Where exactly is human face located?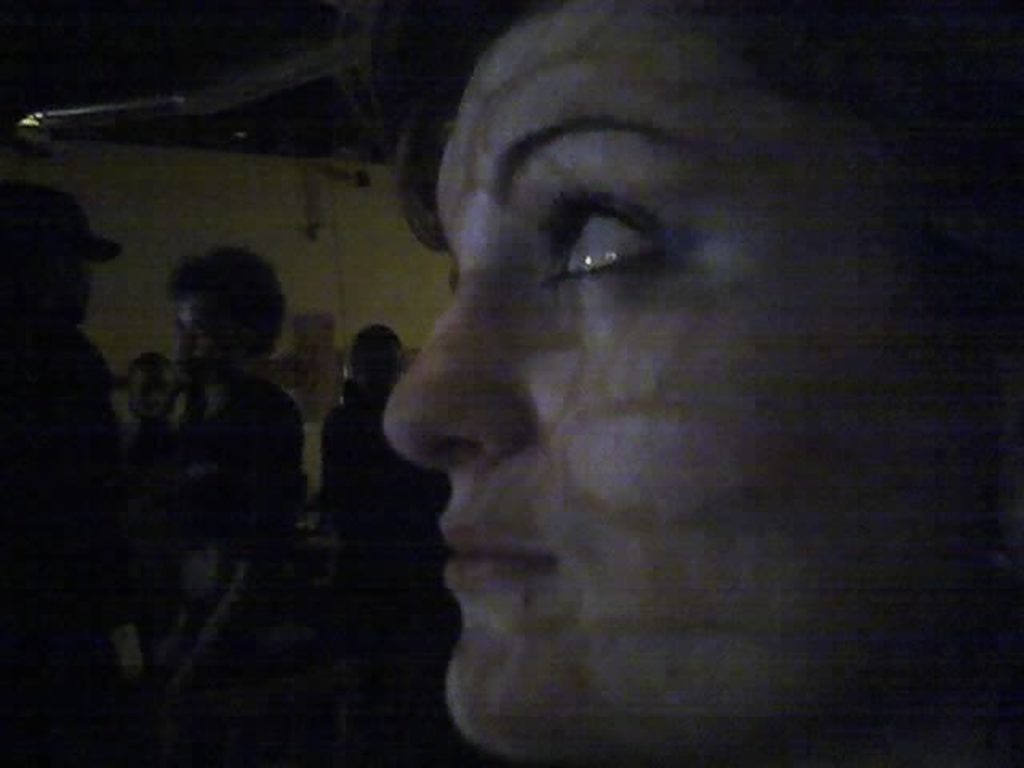
Its bounding box is box(165, 293, 232, 386).
